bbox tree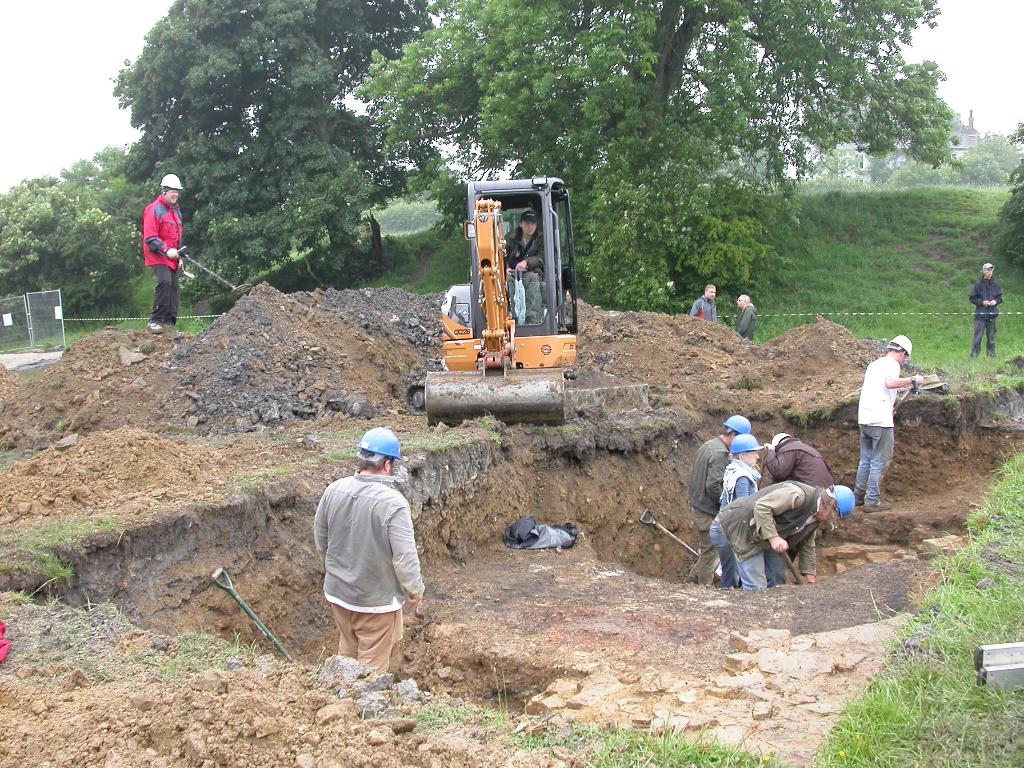
<bbox>354, 0, 954, 318</bbox>
